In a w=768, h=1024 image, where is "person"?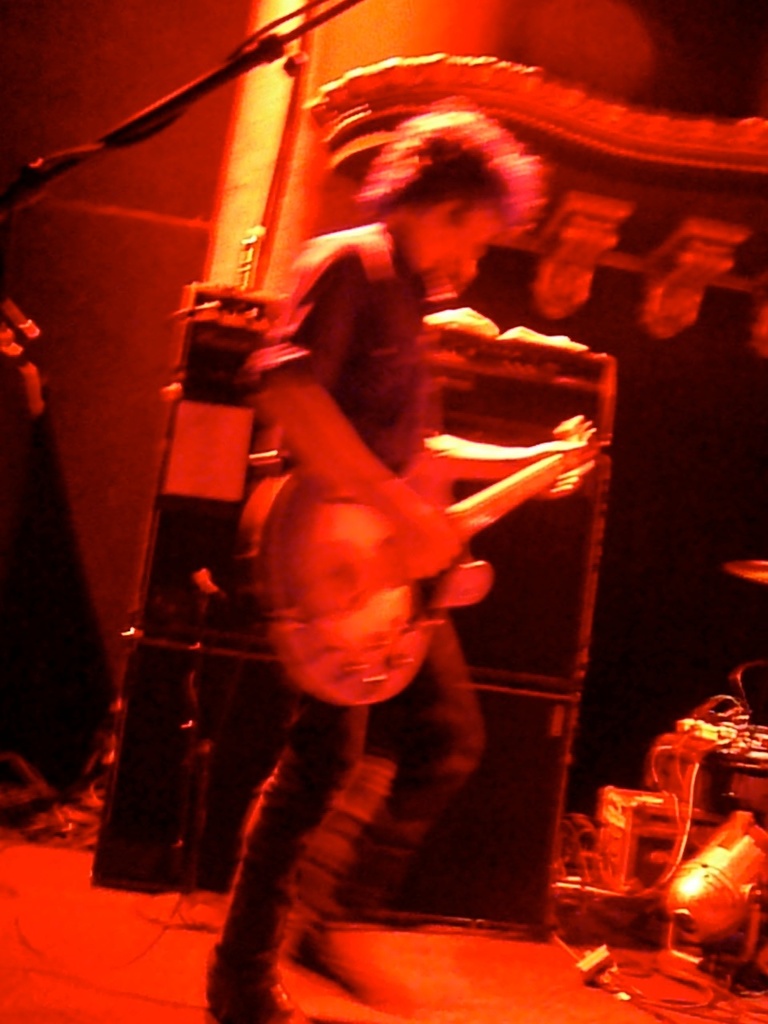
[0, 262, 125, 842].
